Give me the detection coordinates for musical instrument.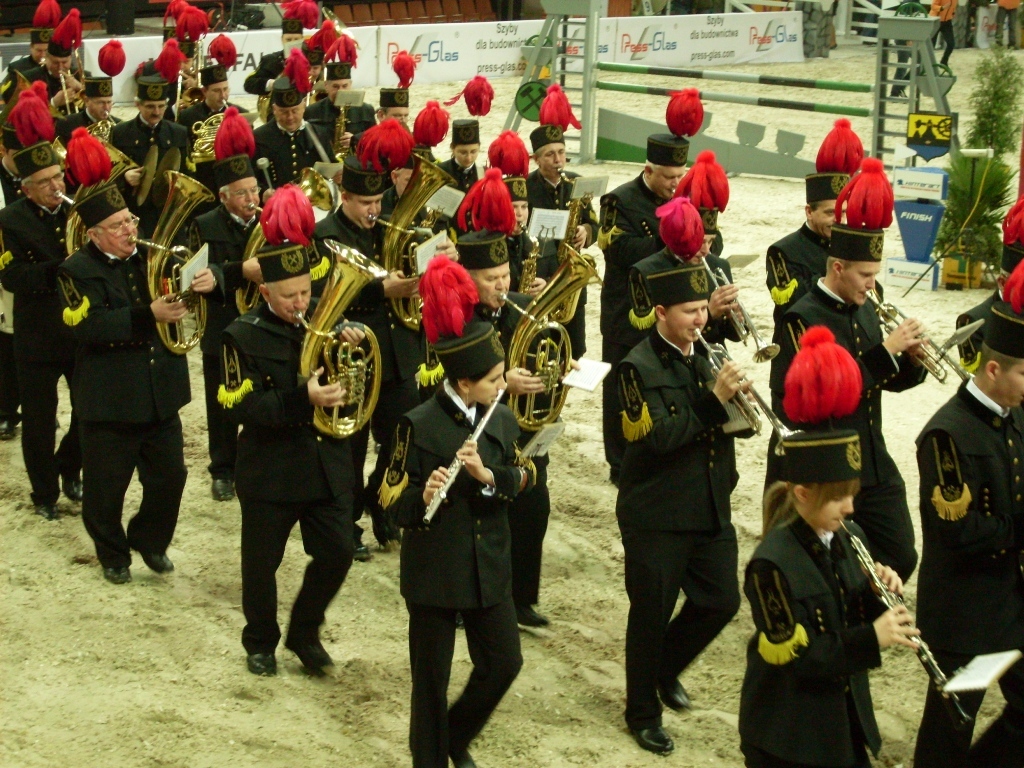
x1=280 y1=275 x2=384 y2=449.
